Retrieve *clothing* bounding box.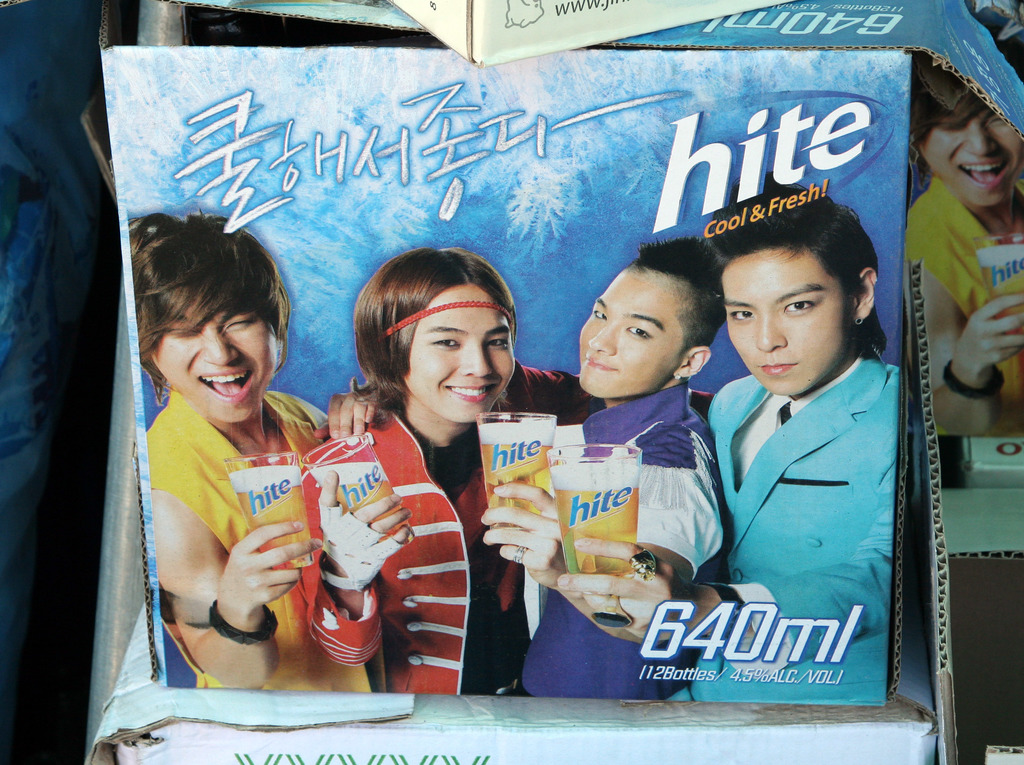
Bounding box: {"x1": 669, "y1": 289, "x2": 922, "y2": 697}.
